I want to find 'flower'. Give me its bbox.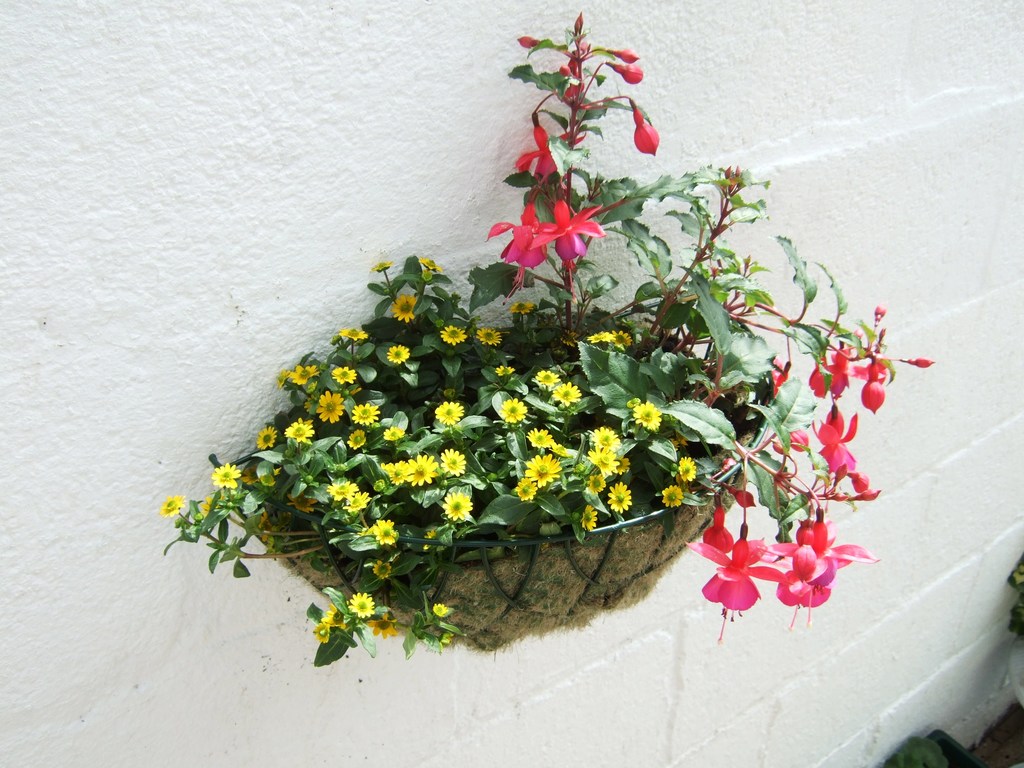
{"left": 499, "top": 396, "right": 527, "bottom": 424}.
